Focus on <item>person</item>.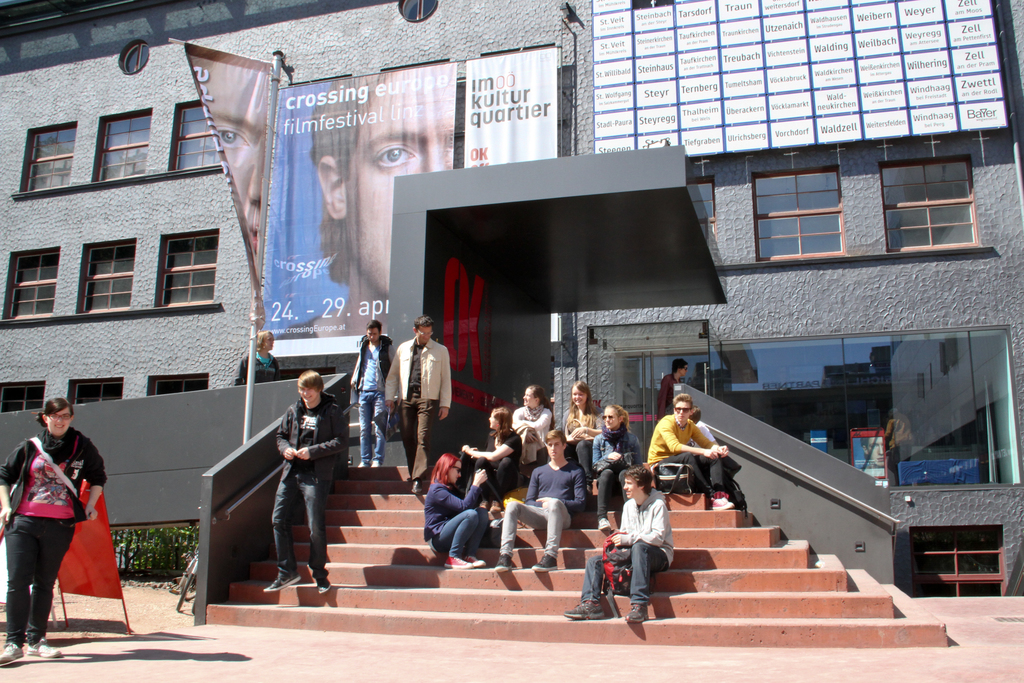
Focused at crop(191, 53, 266, 269).
